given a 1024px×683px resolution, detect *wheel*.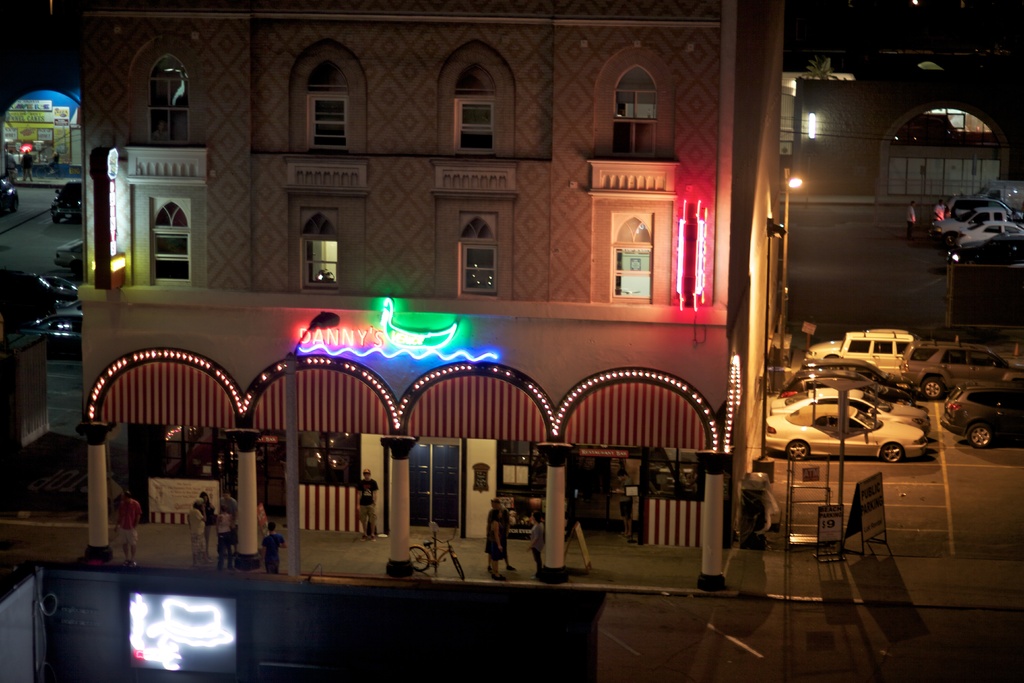
(945,231,955,243).
